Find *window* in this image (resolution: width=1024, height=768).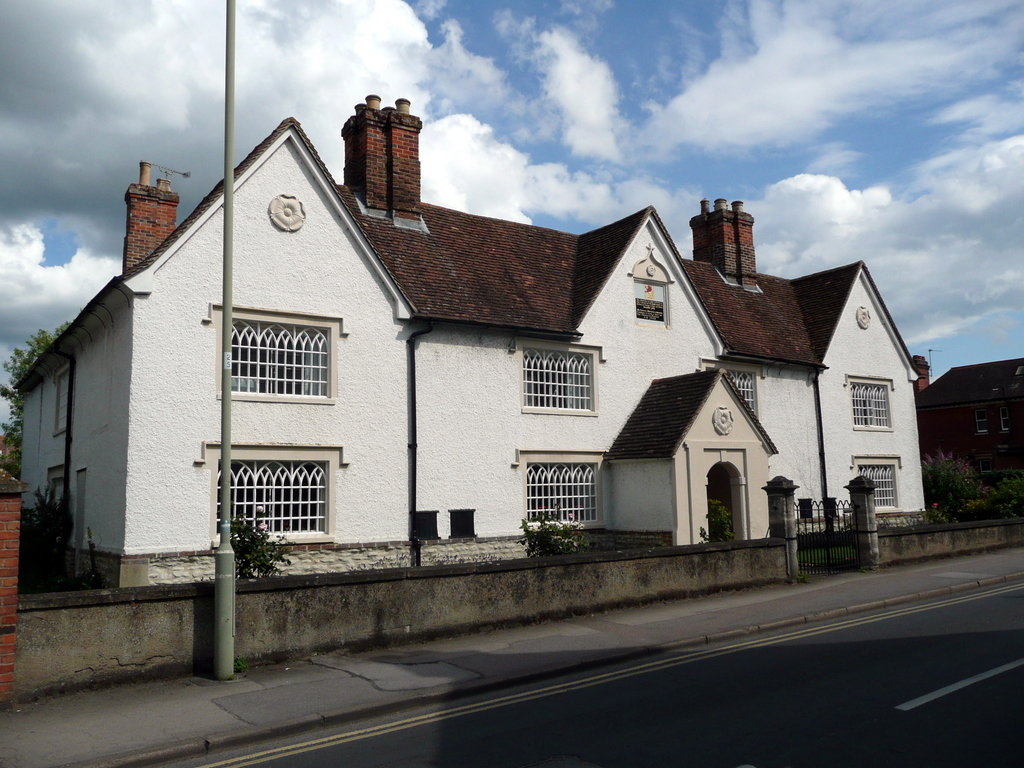
[218,312,332,400].
